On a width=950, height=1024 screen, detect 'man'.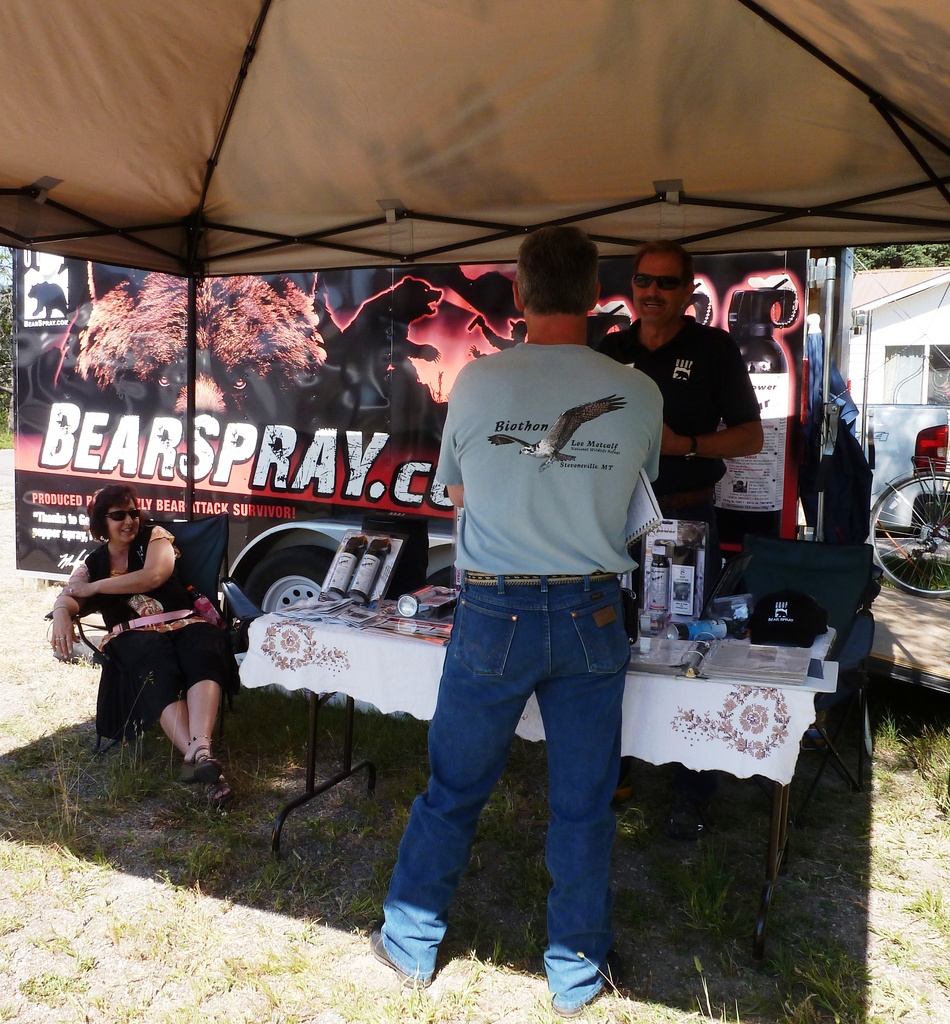
365 226 670 1023.
